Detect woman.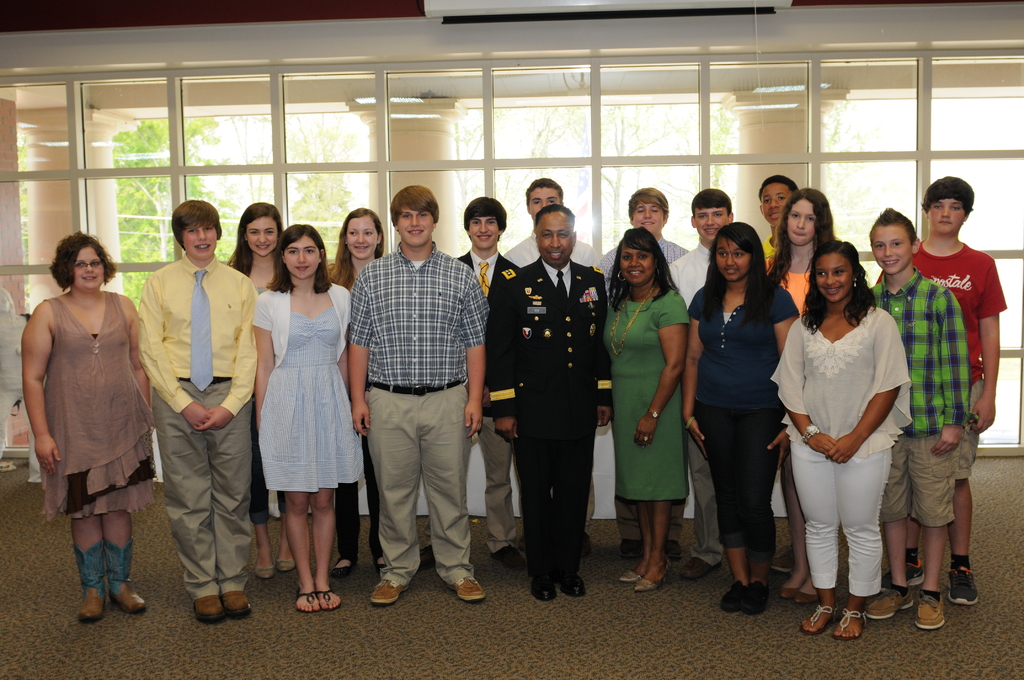
Detected at 764, 184, 837, 599.
